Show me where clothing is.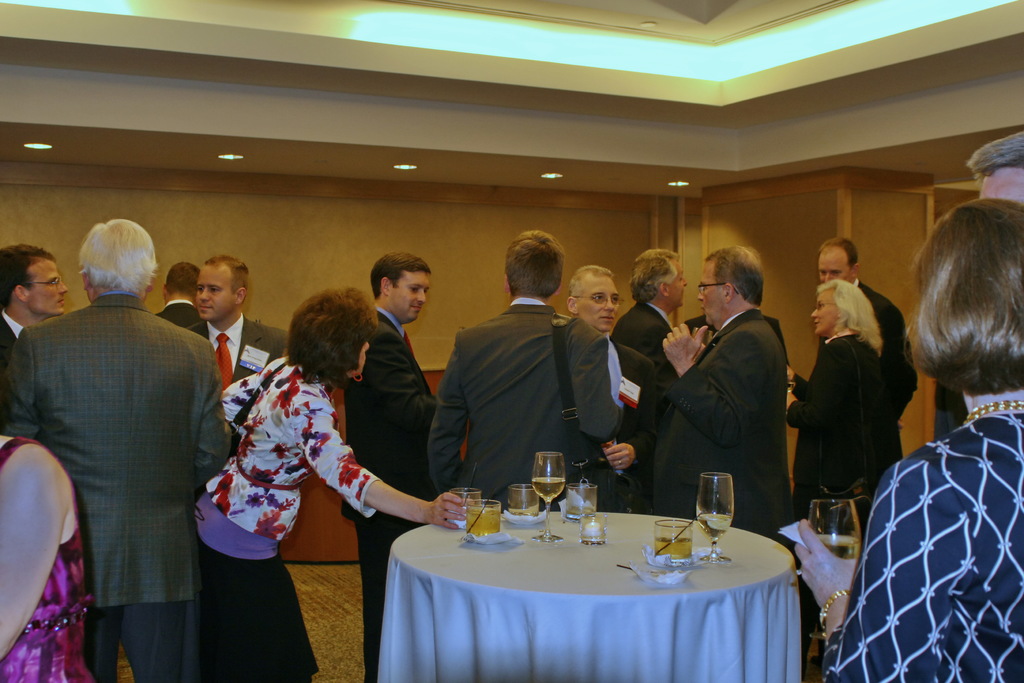
clothing is at (left=819, top=411, right=1023, bottom=682).
